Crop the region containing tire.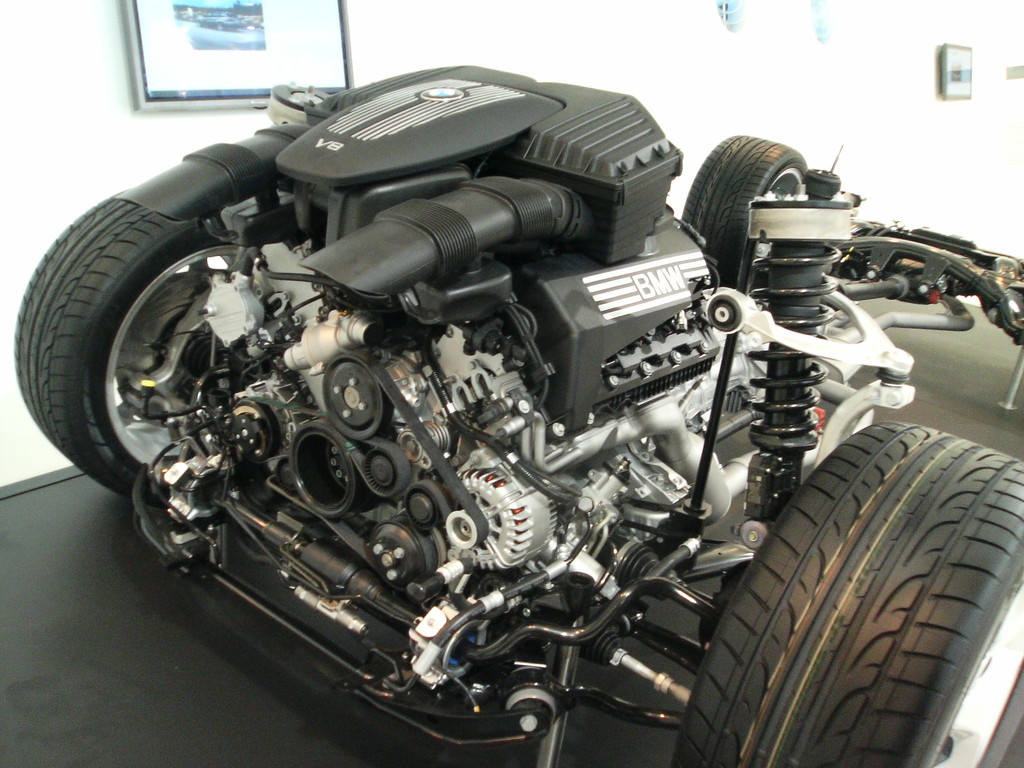
Crop region: region(708, 405, 1010, 756).
